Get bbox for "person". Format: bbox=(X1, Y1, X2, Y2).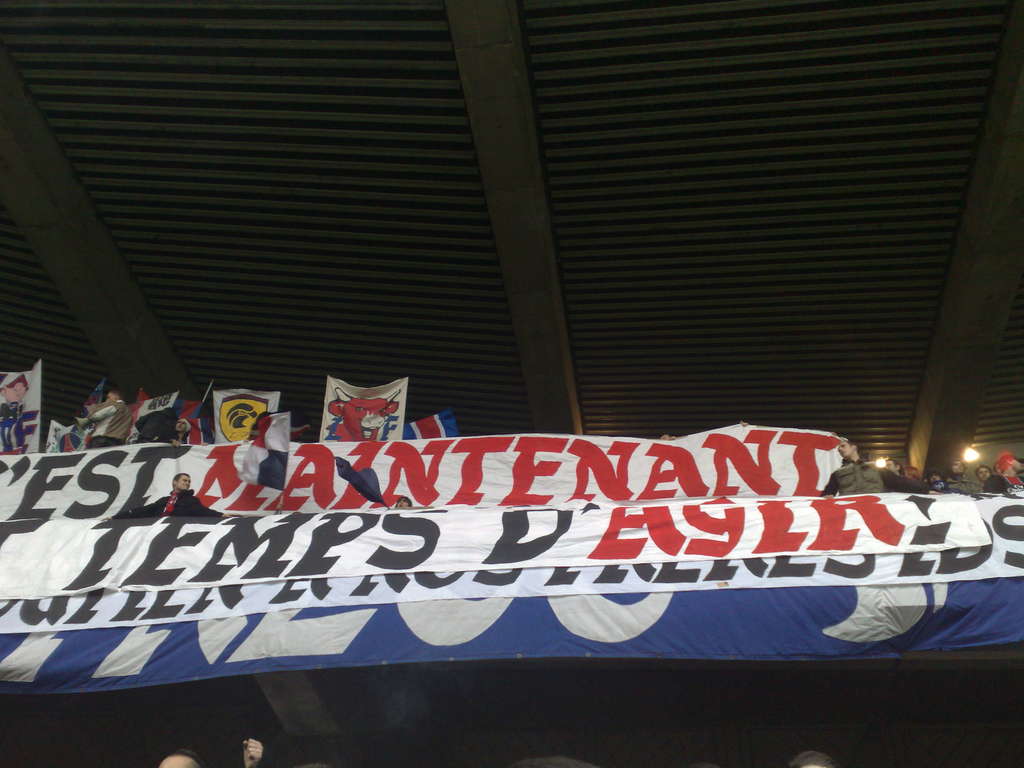
bbox=(83, 385, 134, 447).
